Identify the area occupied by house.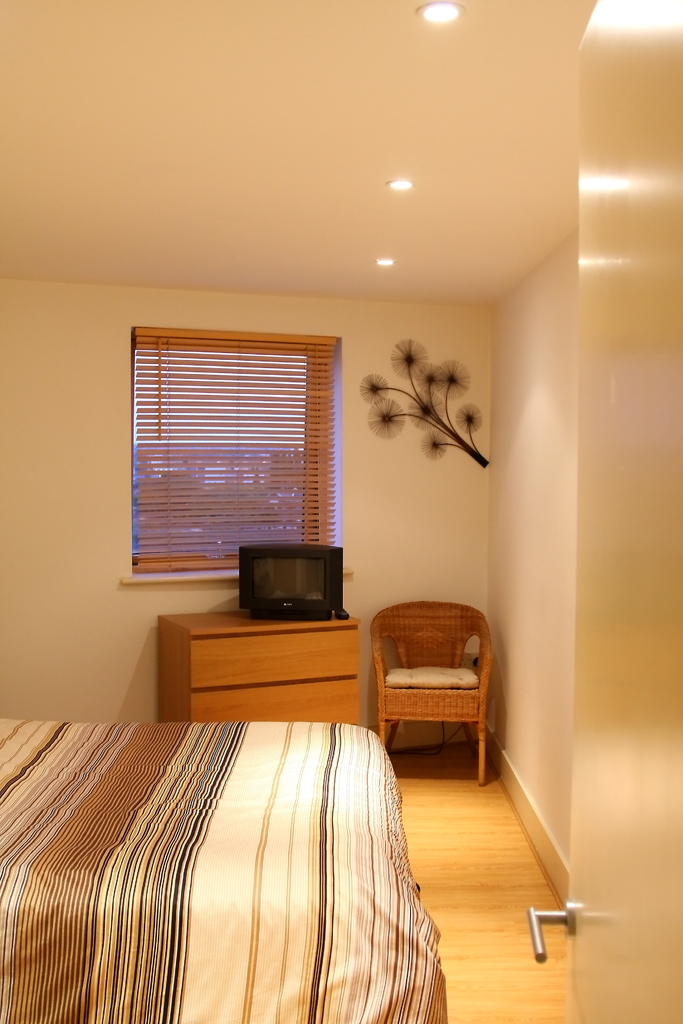
Area: [0,0,682,1023].
